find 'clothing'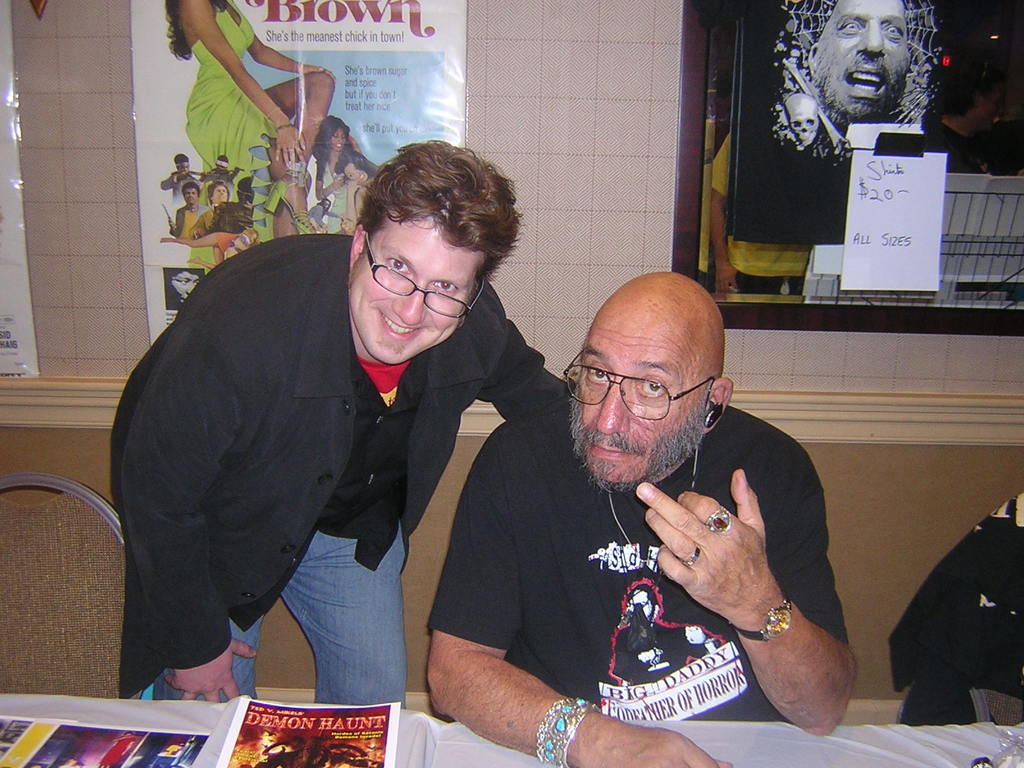
[178,207,204,239]
